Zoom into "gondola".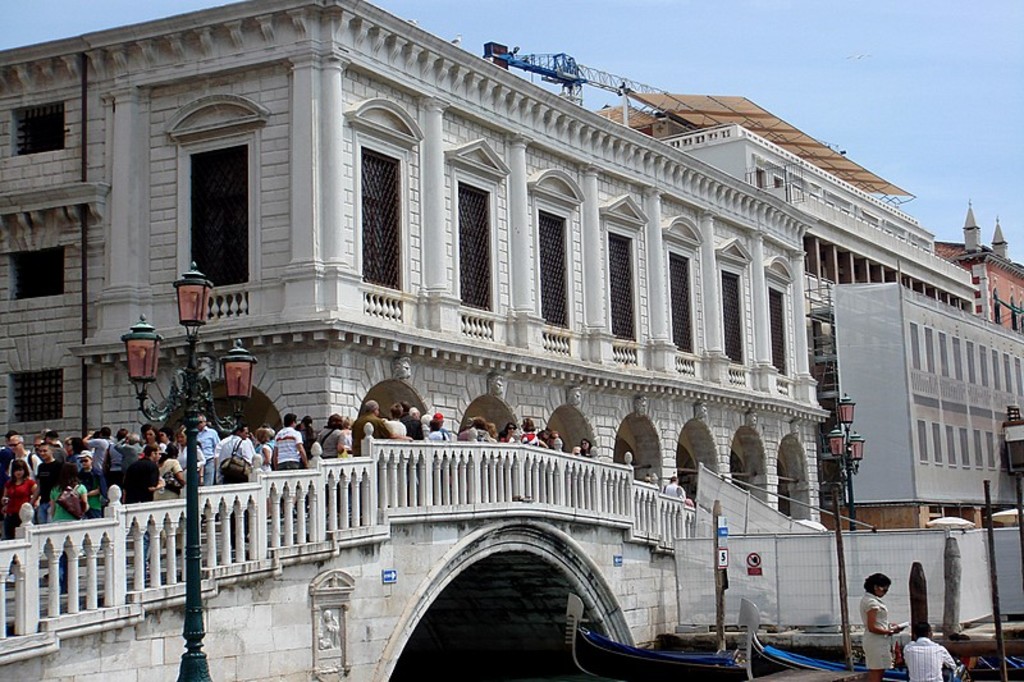
Zoom target: left=754, top=618, right=1007, bottom=681.
